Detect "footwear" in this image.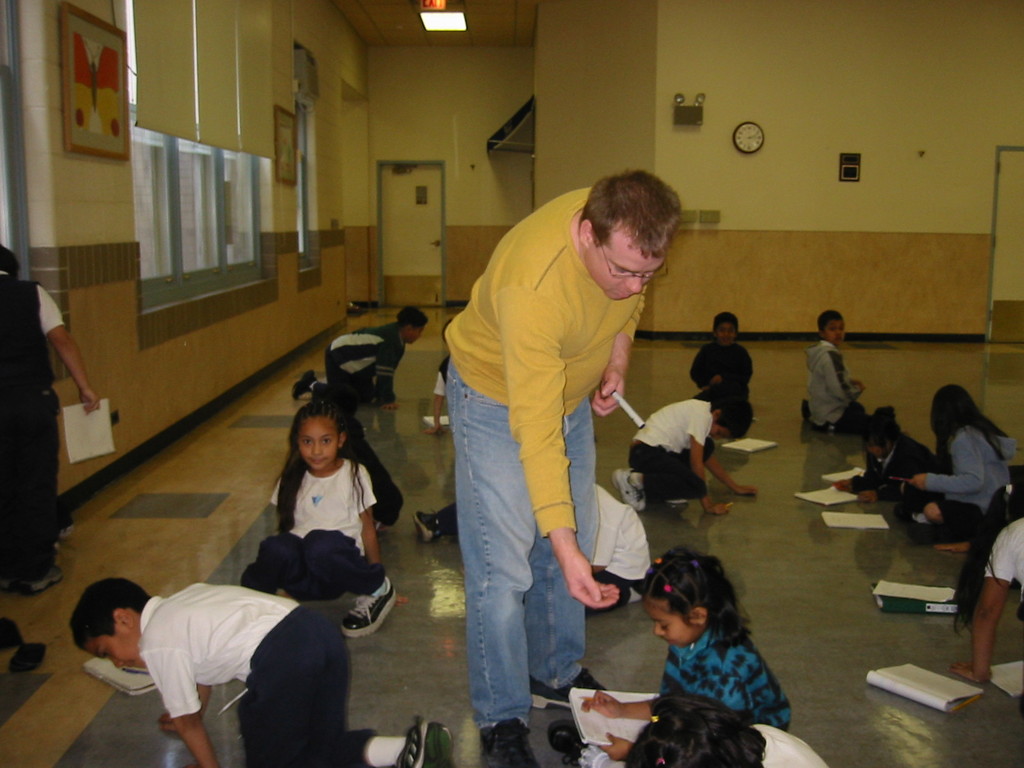
Detection: Rect(0, 565, 15, 598).
